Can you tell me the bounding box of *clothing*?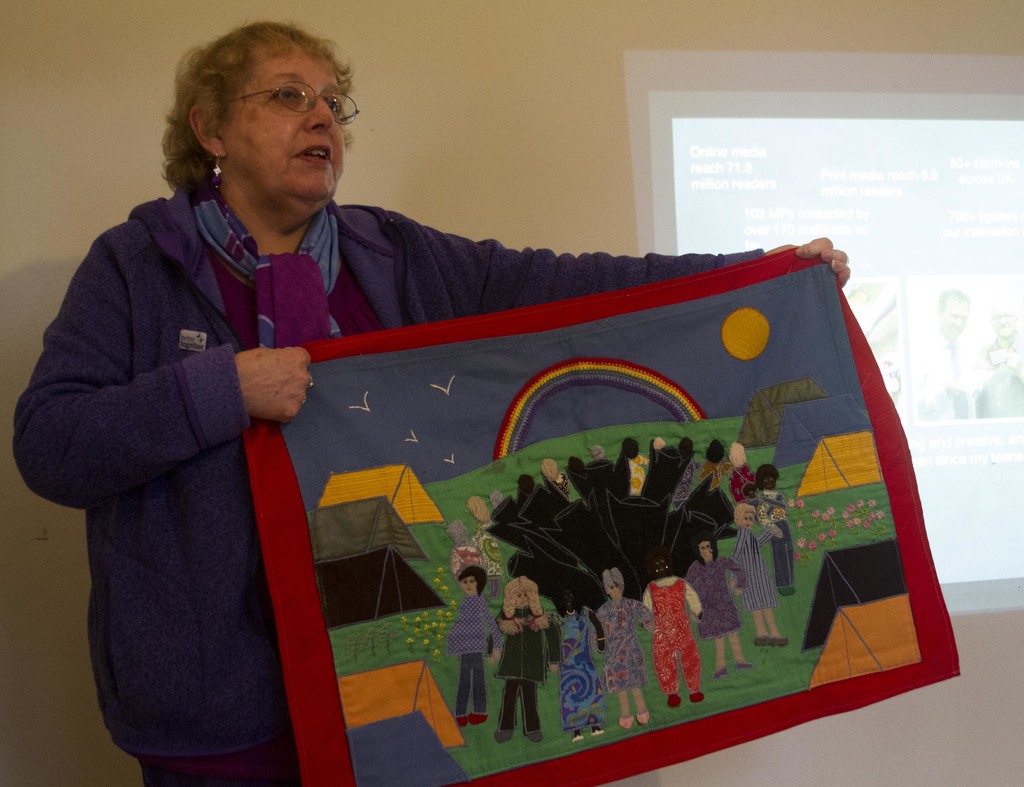
[447, 594, 502, 715].
